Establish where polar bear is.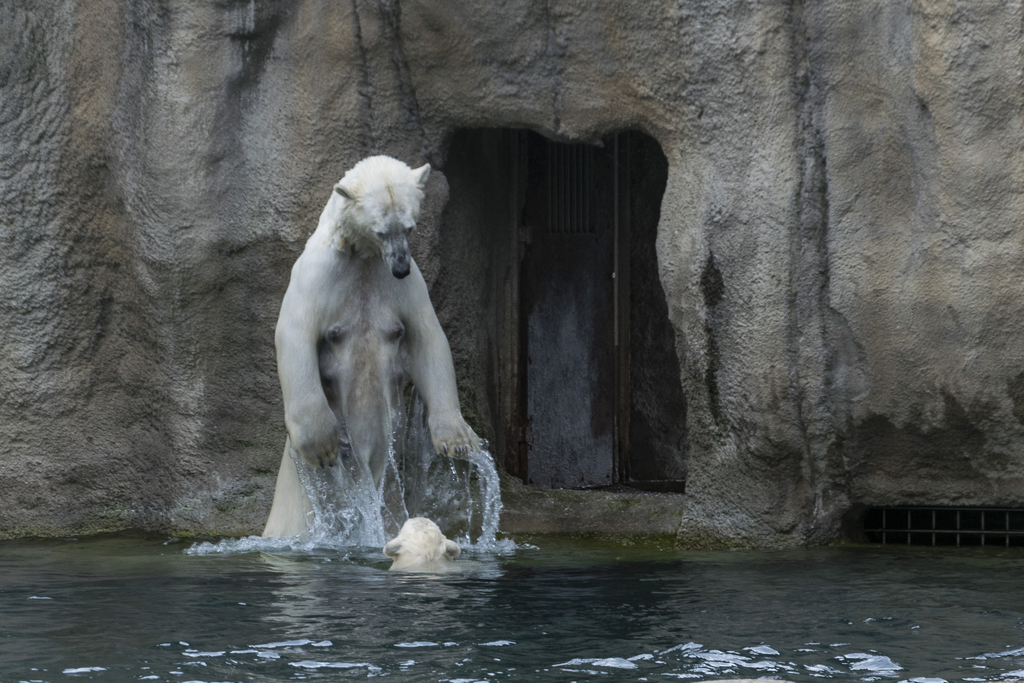
Established at {"left": 385, "top": 513, "right": 457, "bottom": 572}.
